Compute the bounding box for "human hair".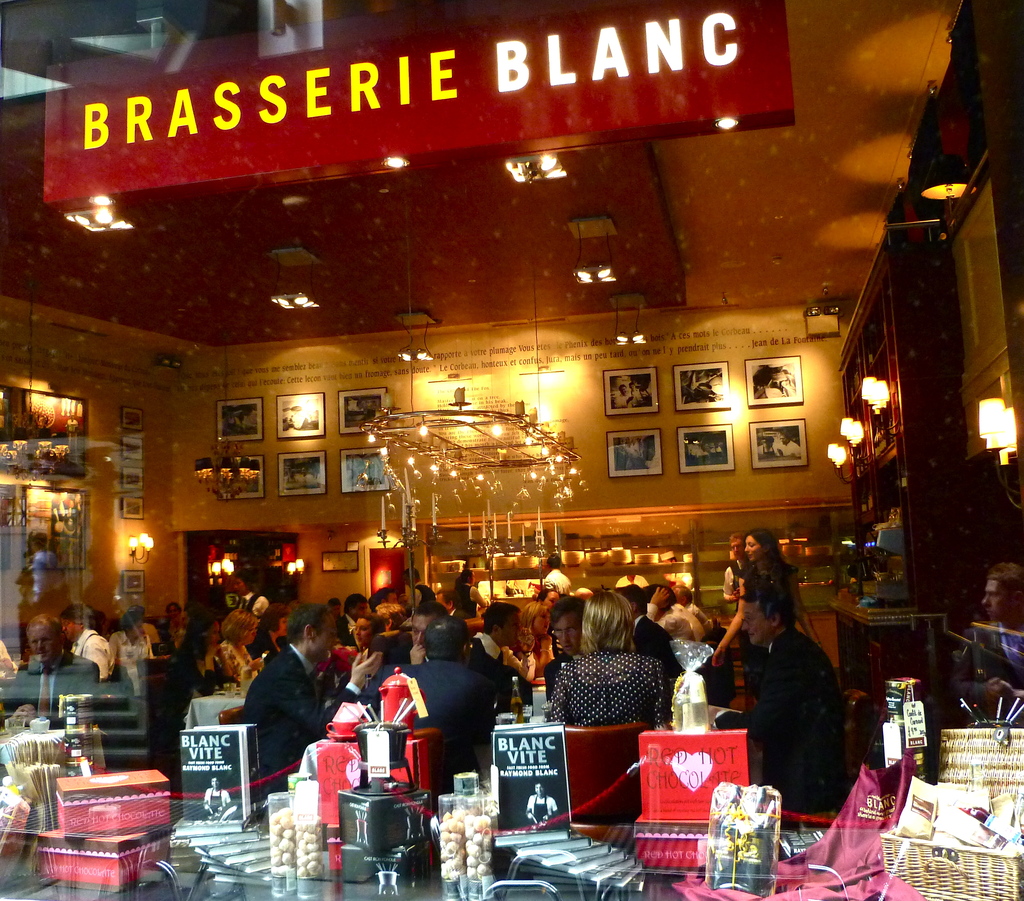
{"left": 31, "top": 532, "right": 45, "bottom": 551}.
